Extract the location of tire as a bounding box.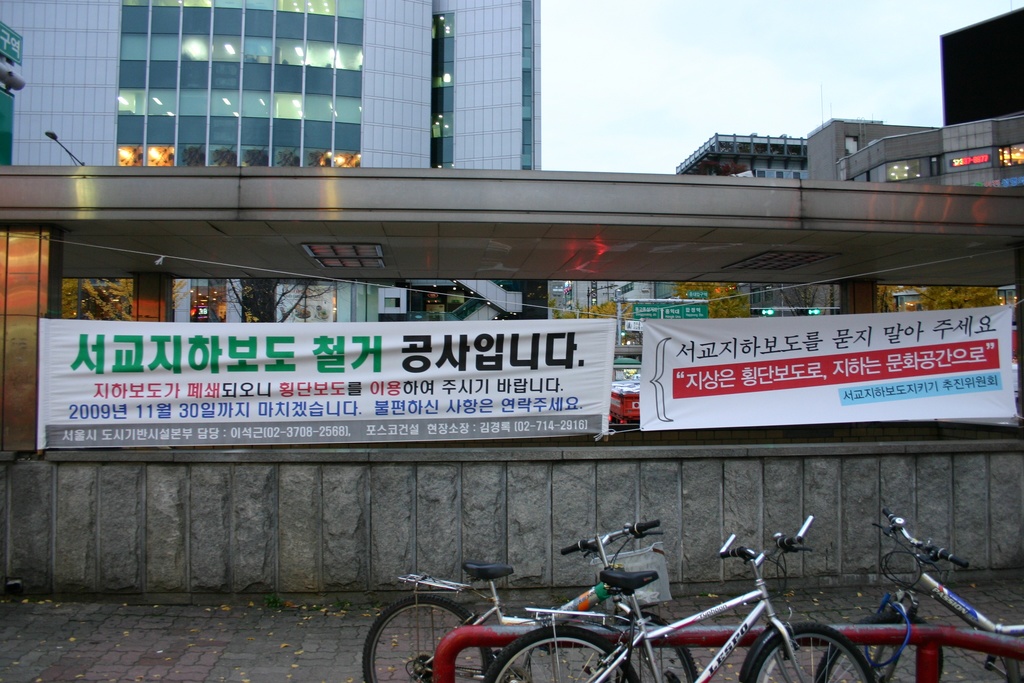
(left=605, top=611, right=703, bottom=682).
